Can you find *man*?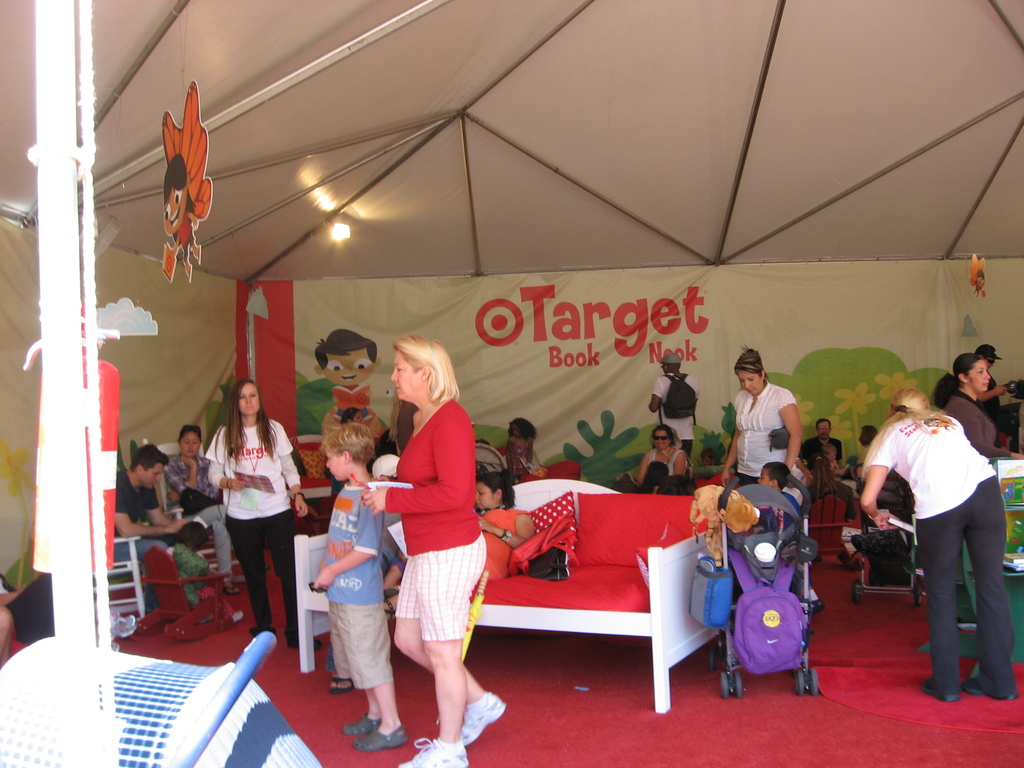
Yes, bounding box: detection(799, 422, 853, 479).
